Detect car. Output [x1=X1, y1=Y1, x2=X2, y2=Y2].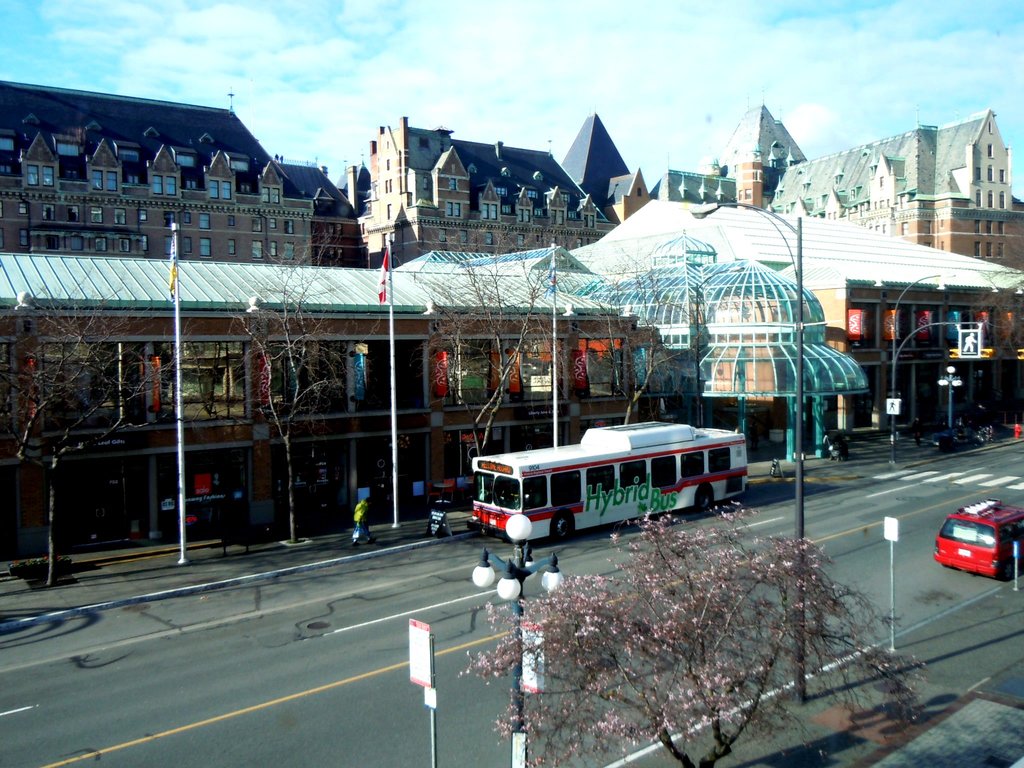
[x1=939, y1=500, x2=1017, y2=591].
